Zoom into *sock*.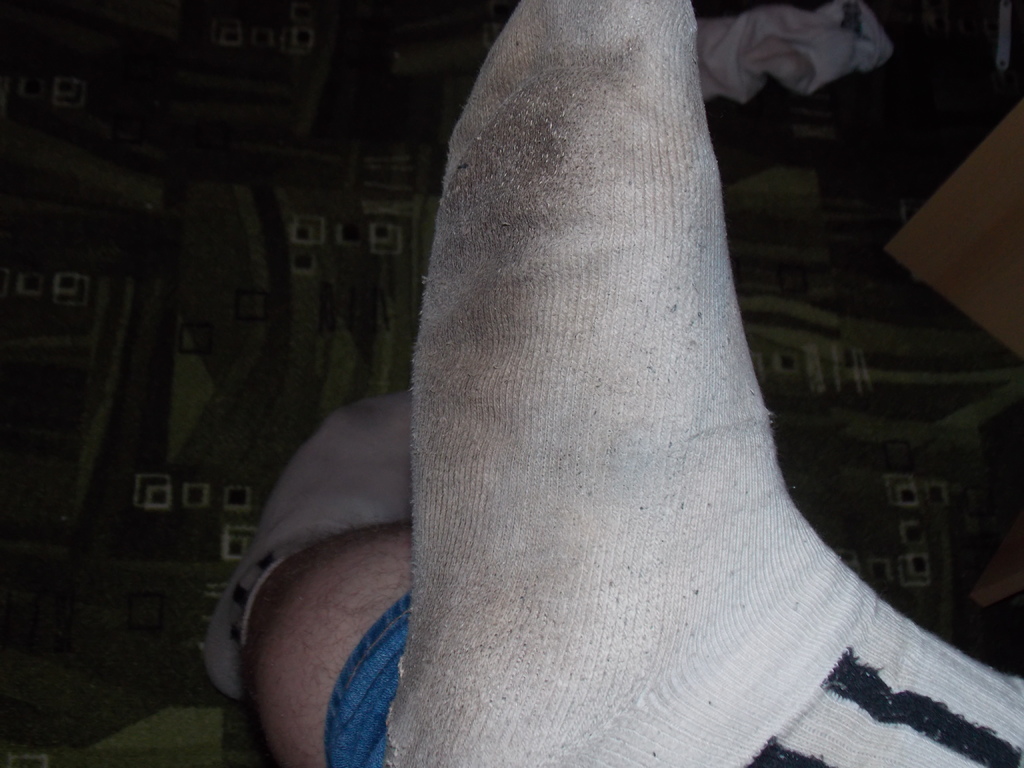
Zoom target: {"x1": 383, "y1": 0, "x2": 1023, "y2": 767}.
